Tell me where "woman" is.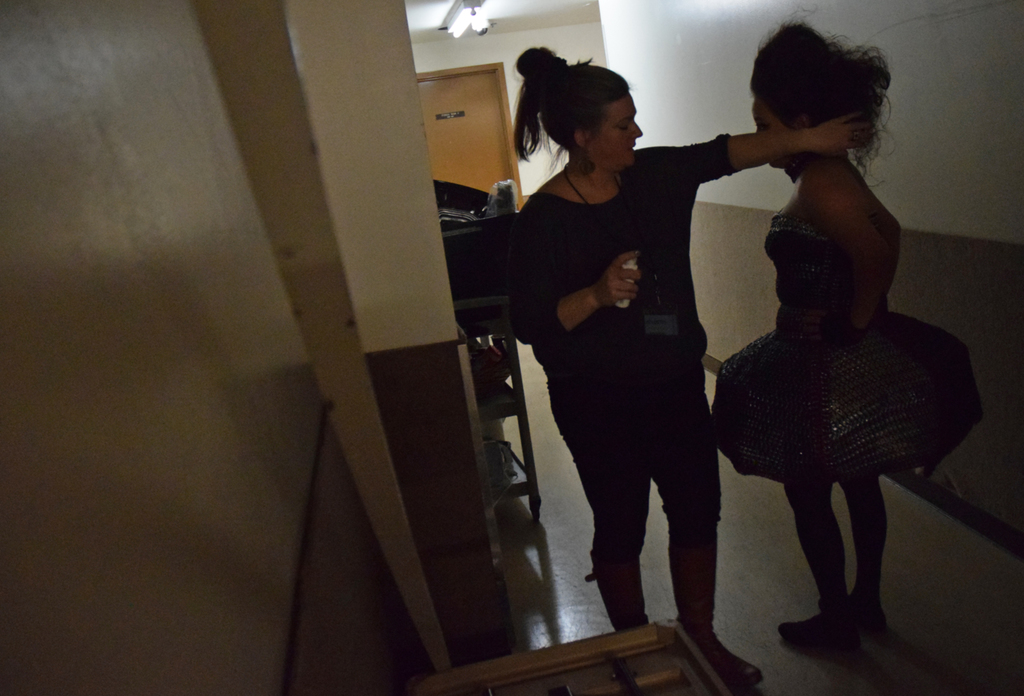
"woman" is at x1=508, y1=81, x2=796, y2=675.
